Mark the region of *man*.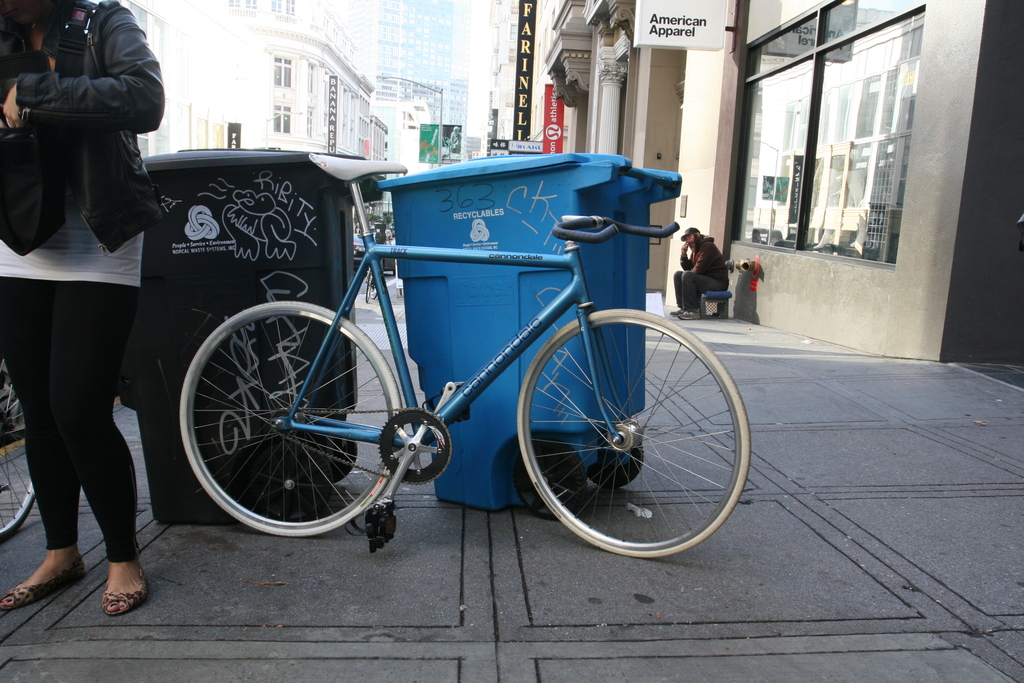
Region: [x1=670, y1=227, x2=730, y2=320].
